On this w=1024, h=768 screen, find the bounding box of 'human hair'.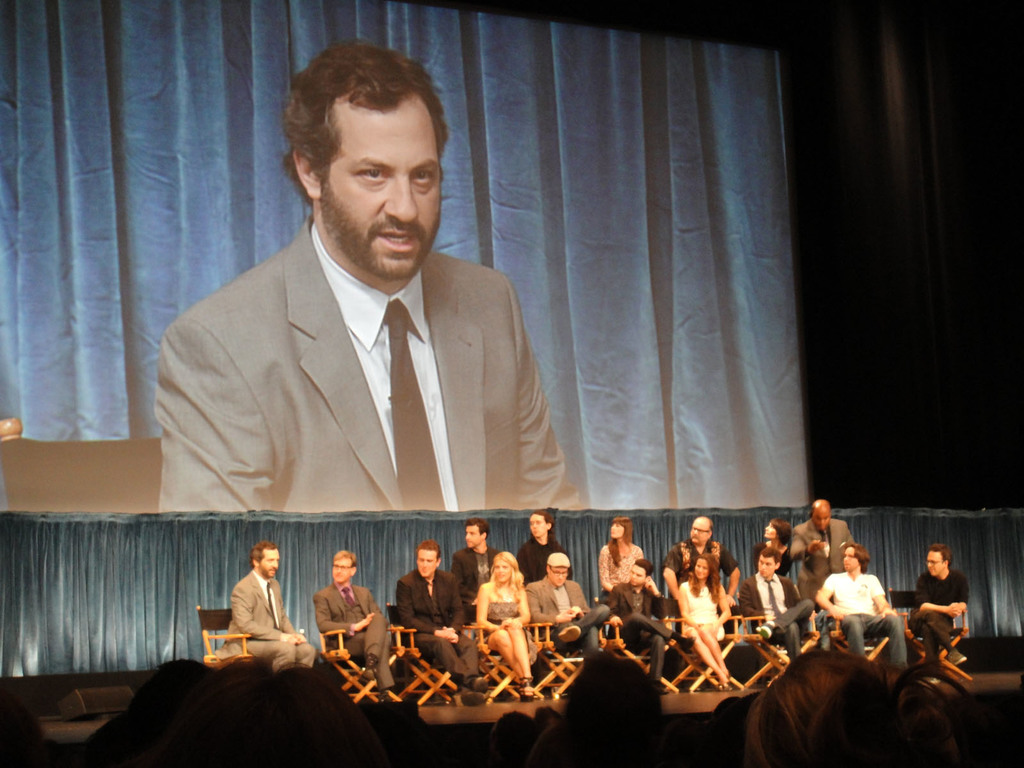
Bounding box: 771, 518, 789, 546.
